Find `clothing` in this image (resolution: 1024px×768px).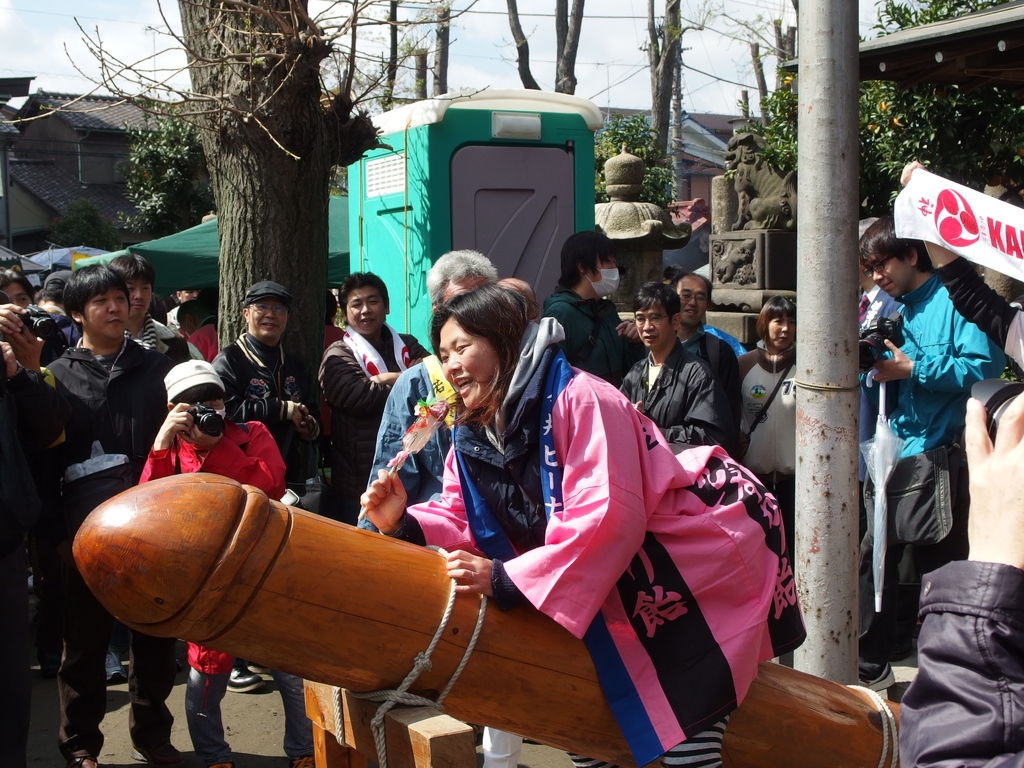
{"x1": 324, "y1": 318, "x2": 424, "y2": 524}.
